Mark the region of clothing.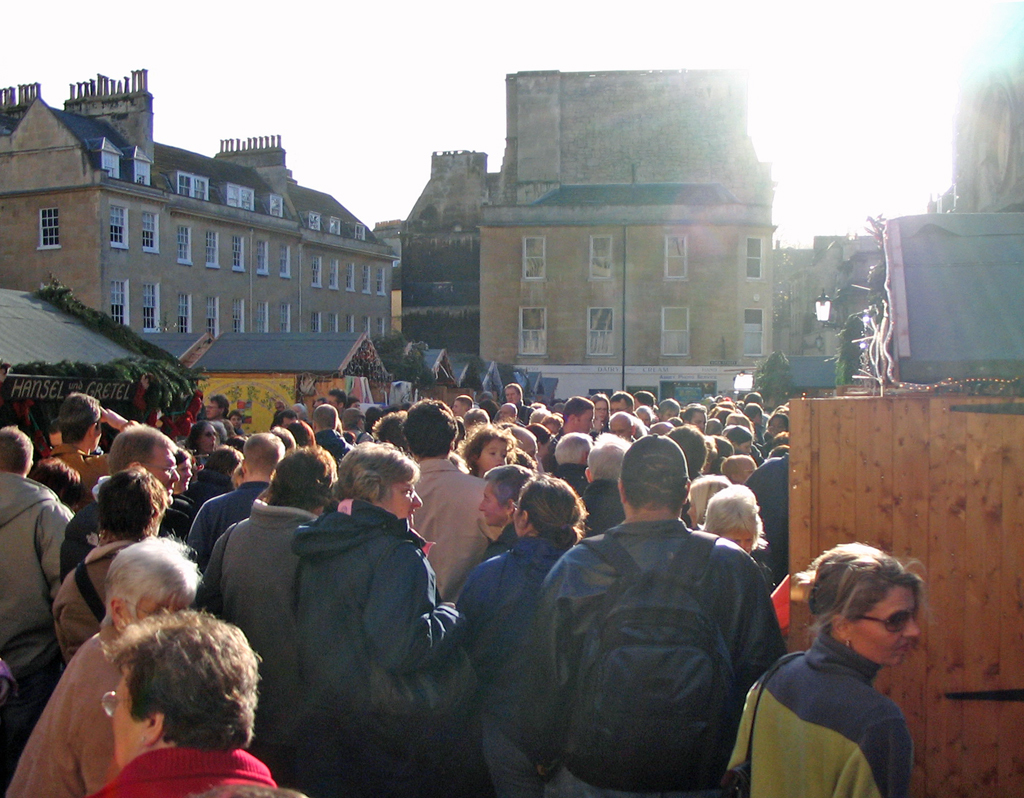
Region: 87,738,284,797.
